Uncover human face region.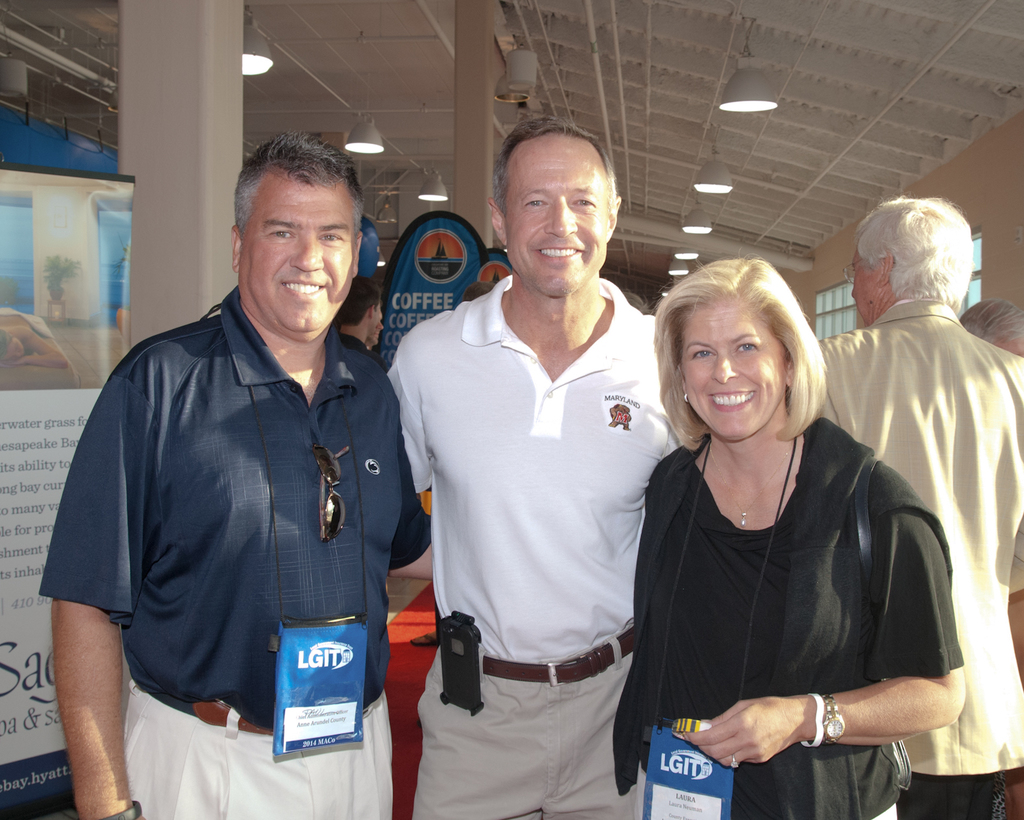
Uncovered: (x1=503, y1=129, x2=611, y2=298).
